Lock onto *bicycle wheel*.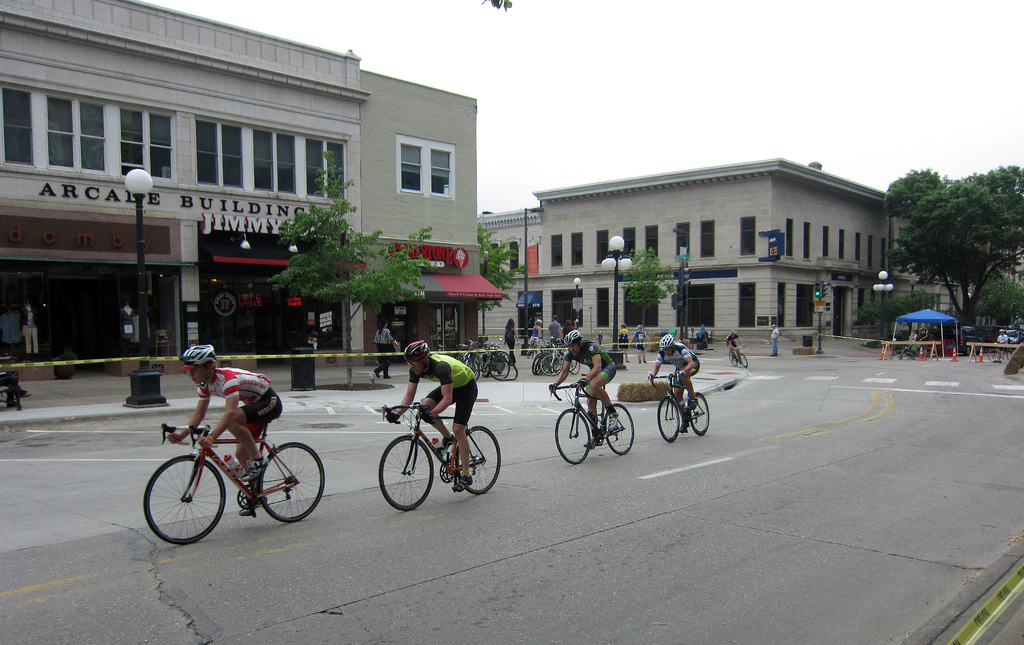
Locked: bbox=(456, 352, 510, 380).
